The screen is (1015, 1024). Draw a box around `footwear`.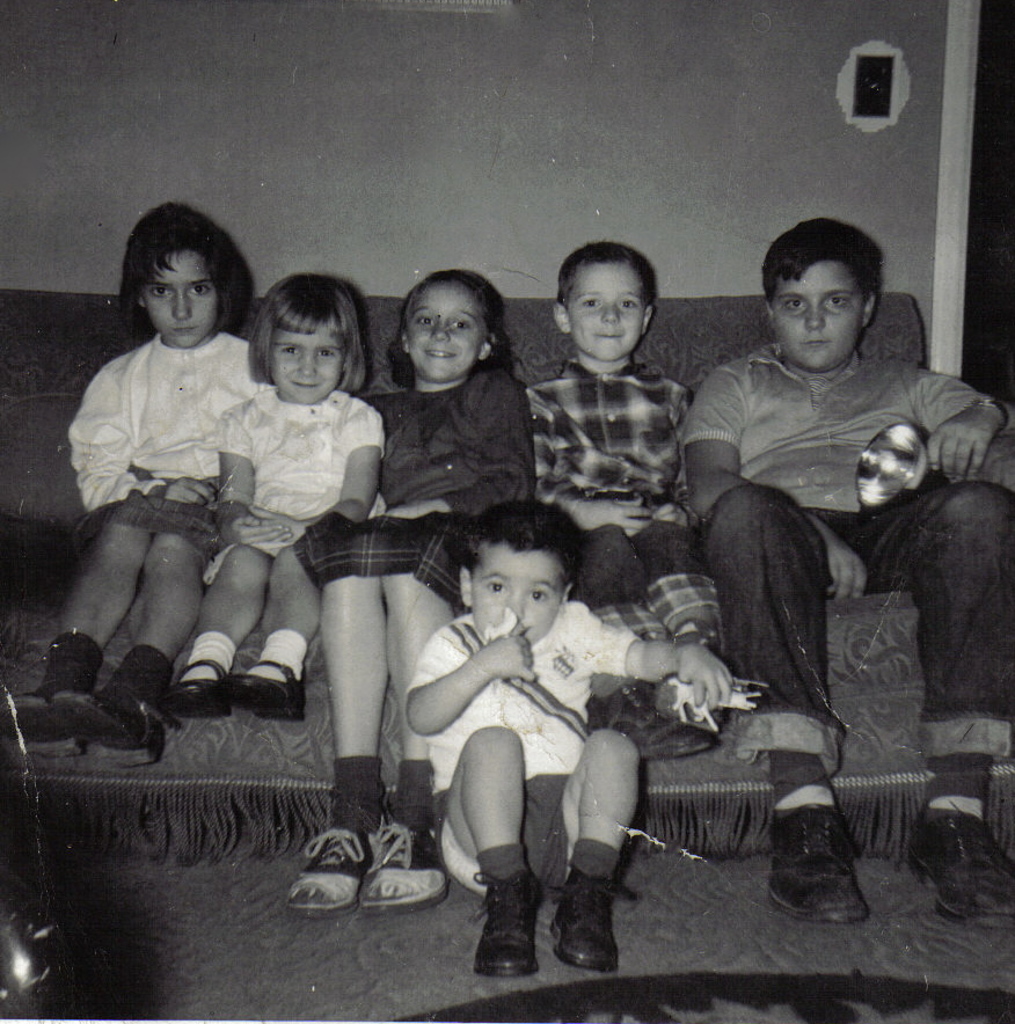
box=[903, 797, 1014, 935].
